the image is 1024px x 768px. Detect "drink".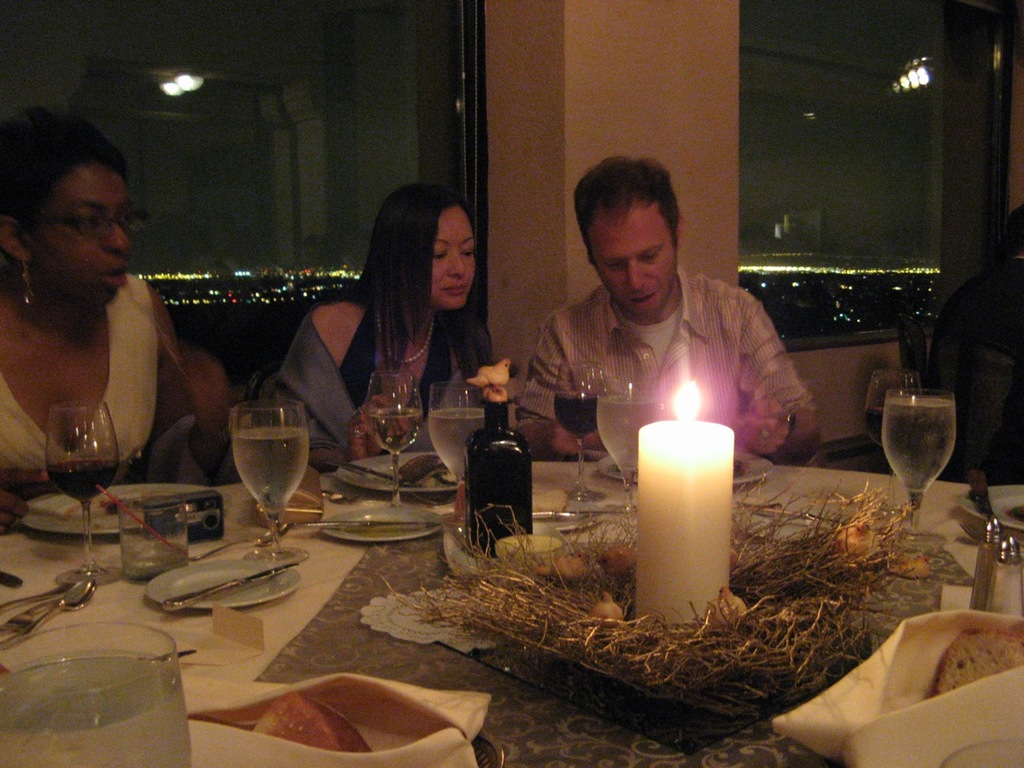
Detection: BBox(370, 408, 424, 454).
